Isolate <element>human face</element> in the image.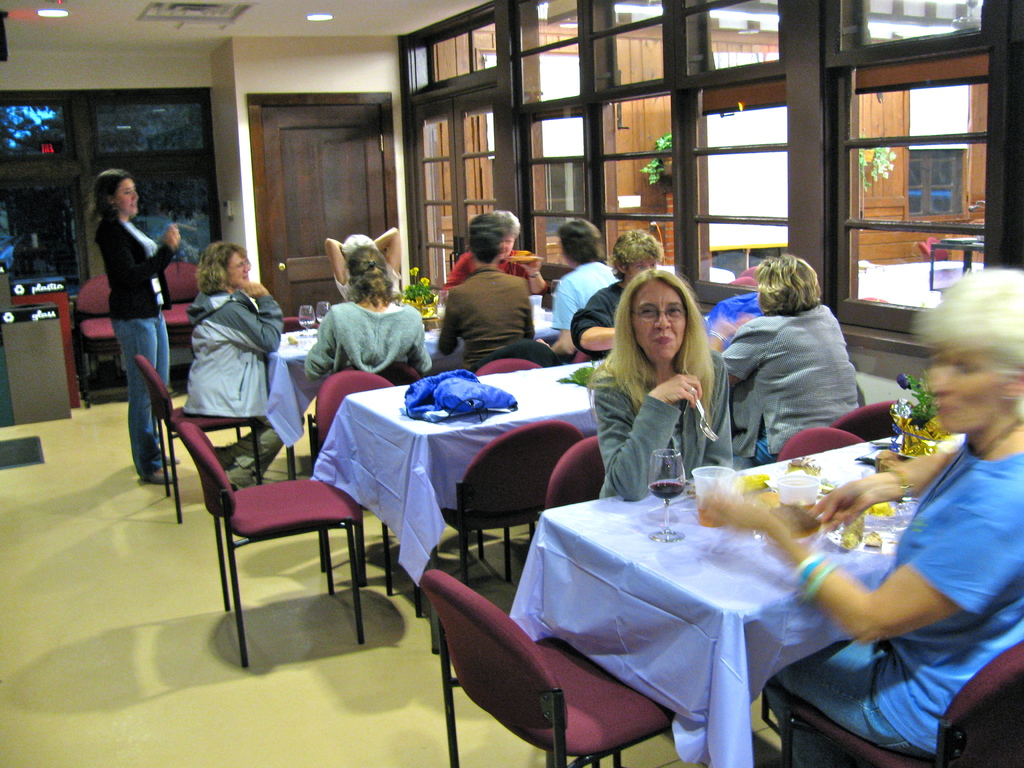
Isolated region: [x1=932, y1=351, x2=1018, y2=433].
